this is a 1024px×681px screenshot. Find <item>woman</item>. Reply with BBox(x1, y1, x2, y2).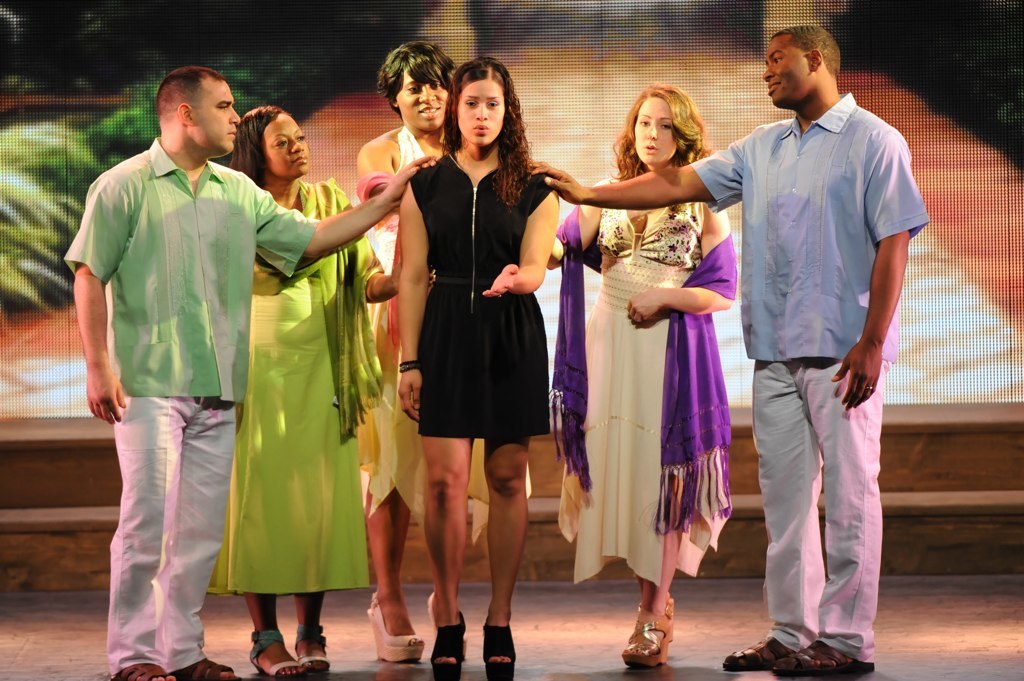
BBox(394, 58, 562, 680).
